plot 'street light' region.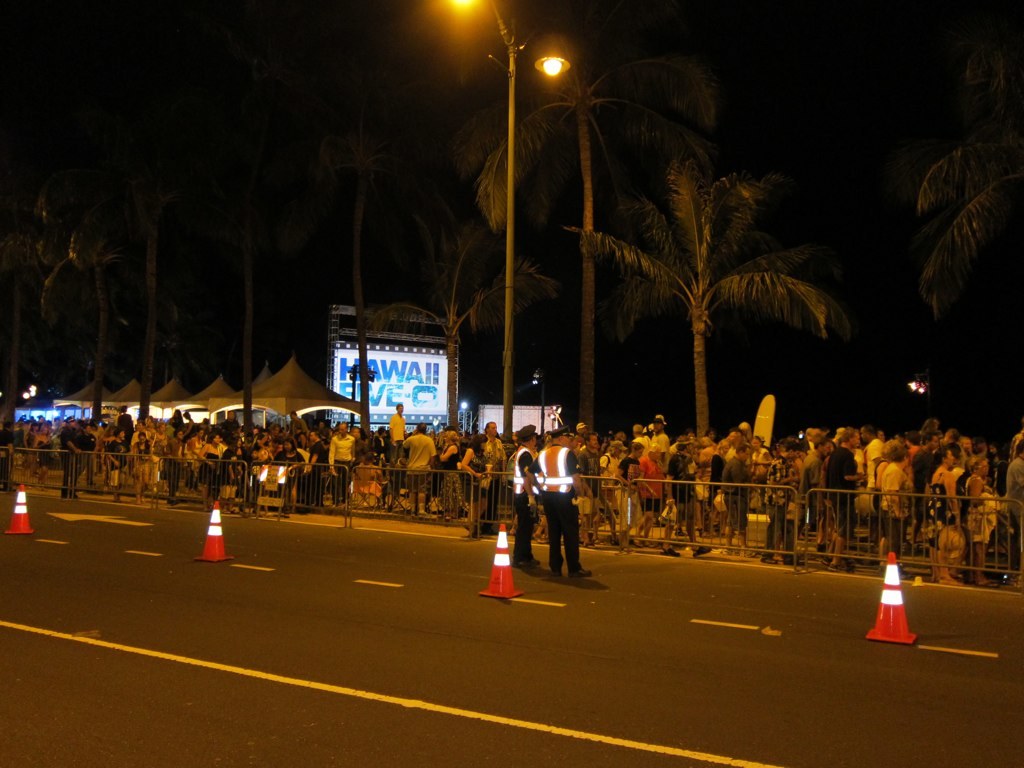
Plotted at 530:365:548:434.
